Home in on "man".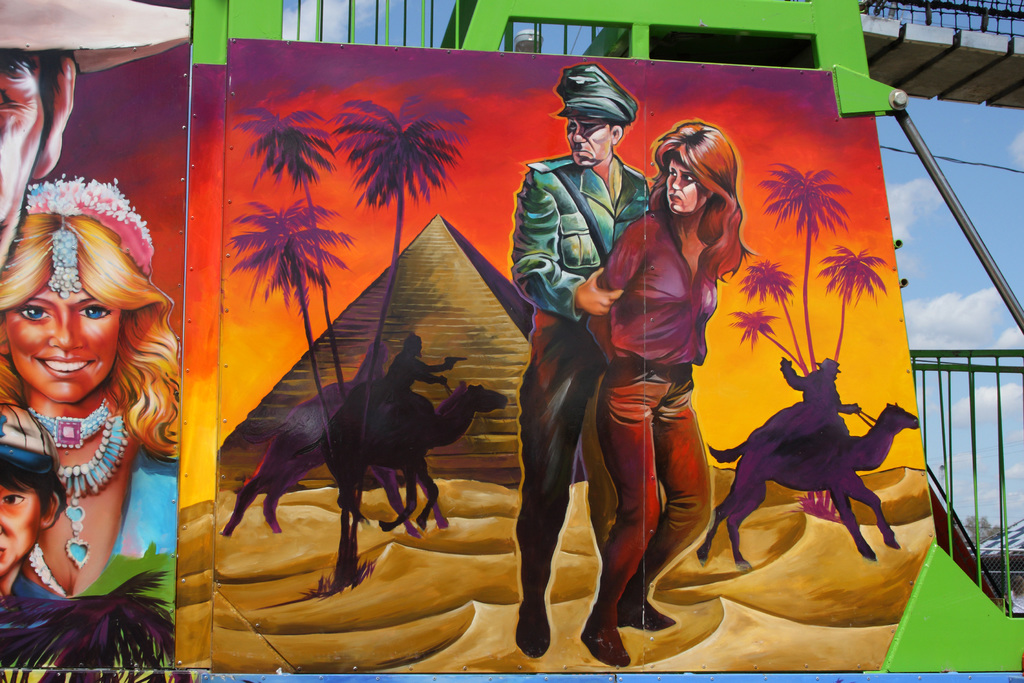
Homed in at box=[327, 315, 465, 449].
